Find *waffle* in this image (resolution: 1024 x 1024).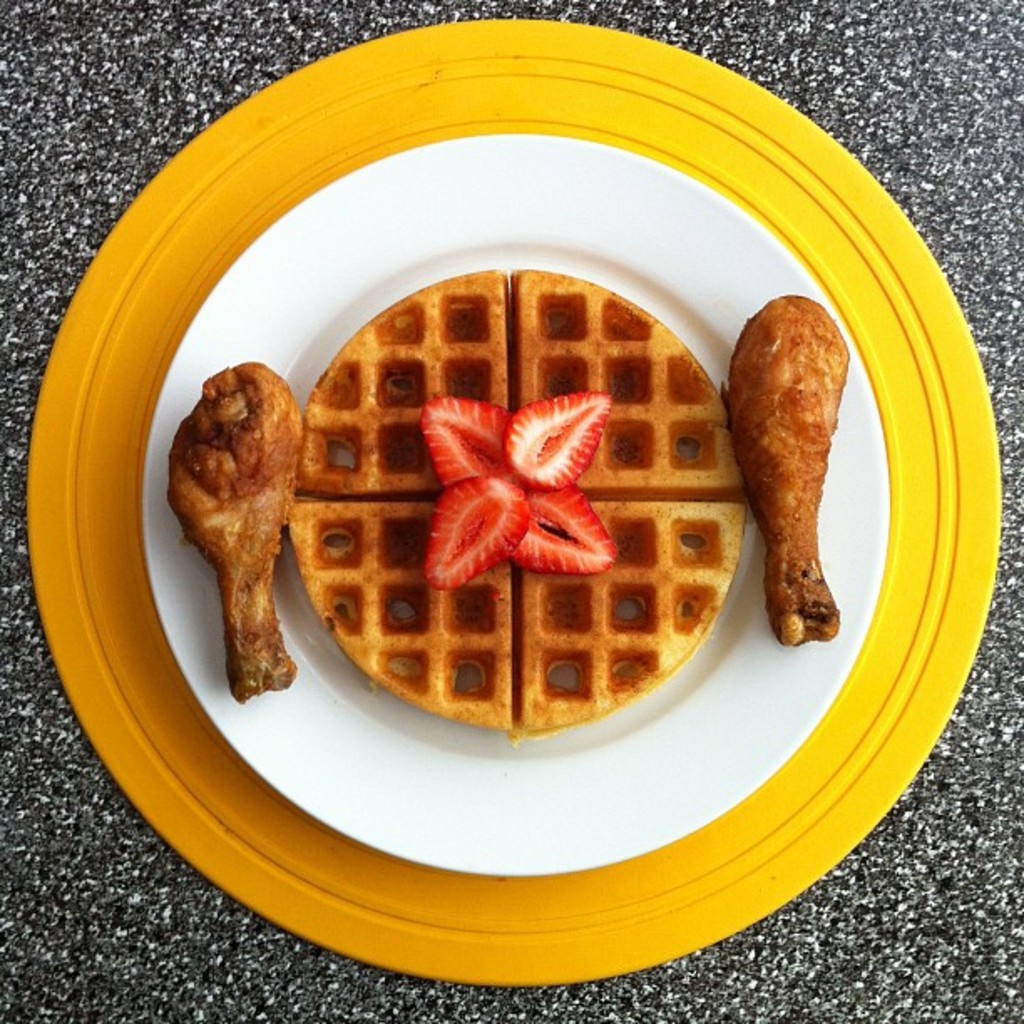
BBox(288, 268, 745, 745).
